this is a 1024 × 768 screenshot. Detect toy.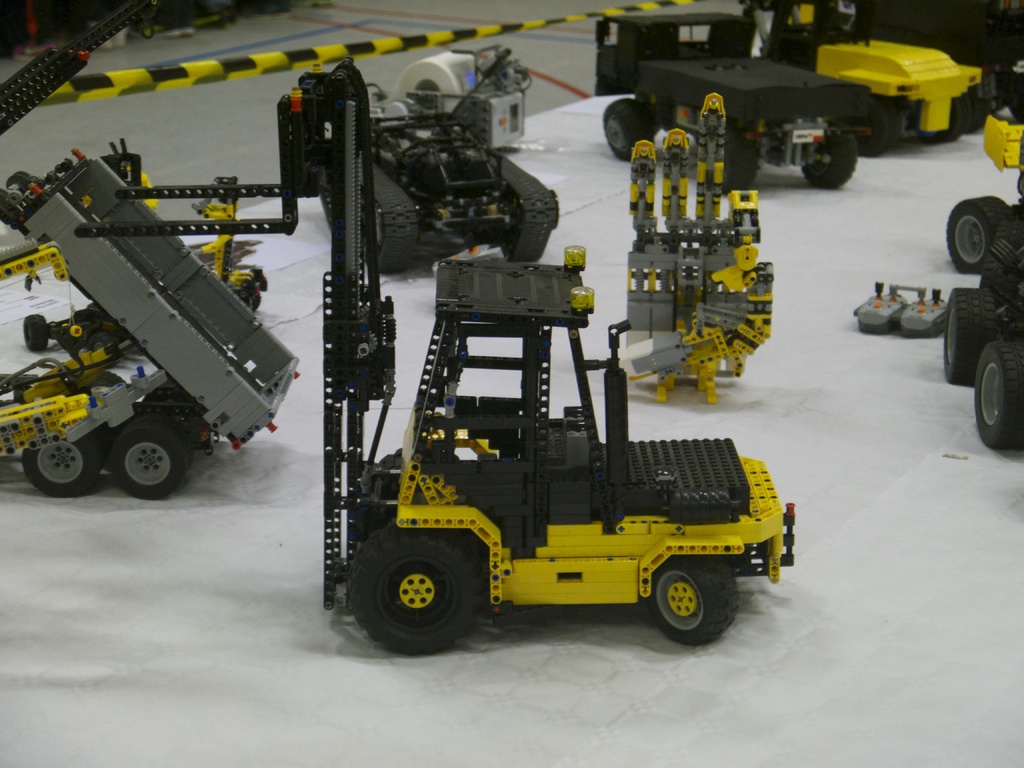
rect(743, 1, 980, 150).
